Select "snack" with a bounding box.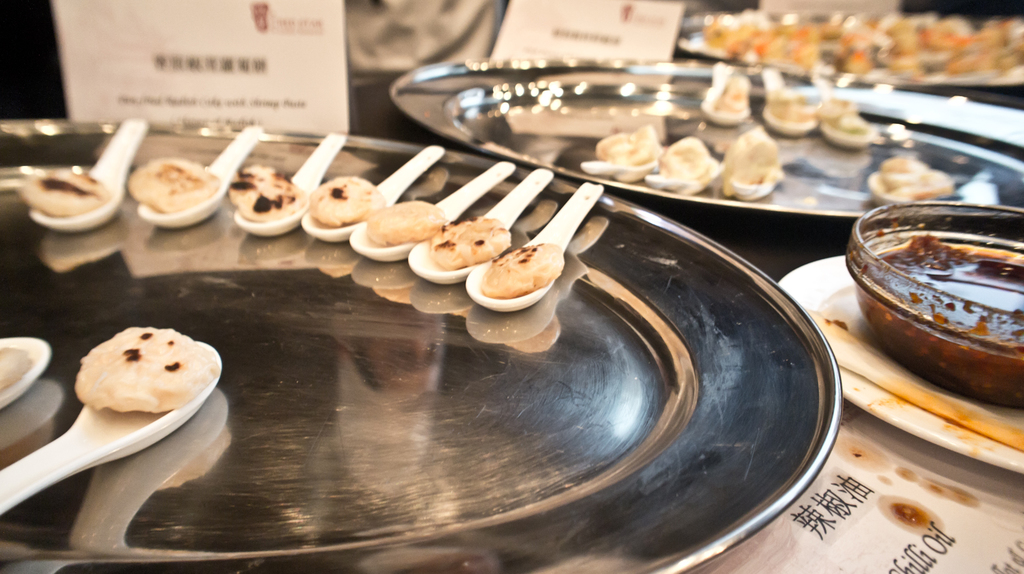
x1=228 y1=163 x2=295 y2=225.
